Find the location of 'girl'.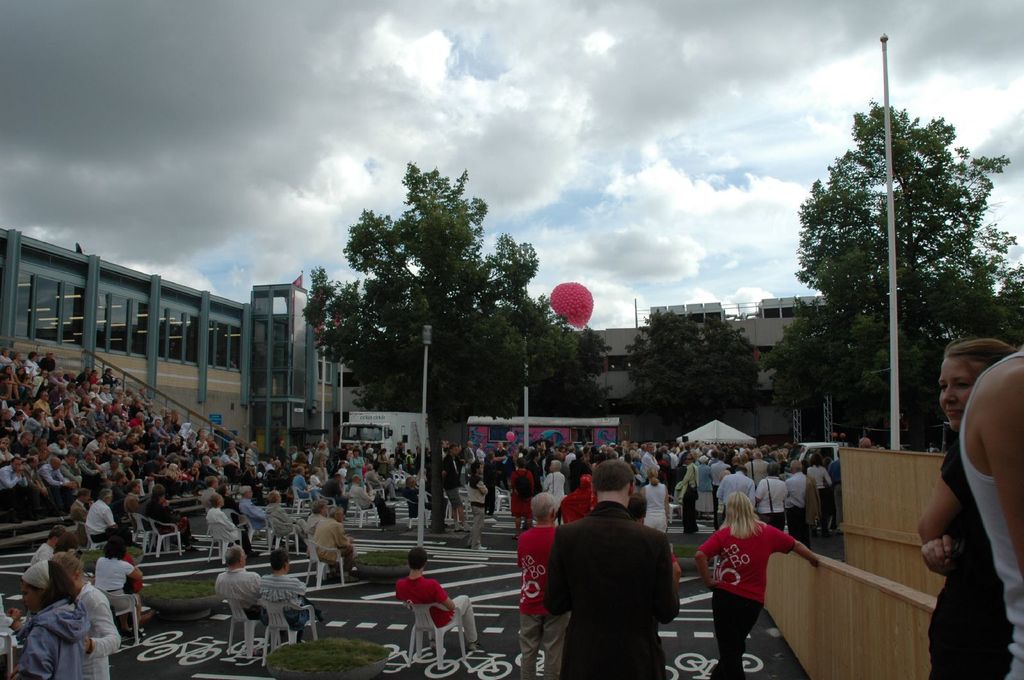
Location: bbox(20, 406, 45, 434).
